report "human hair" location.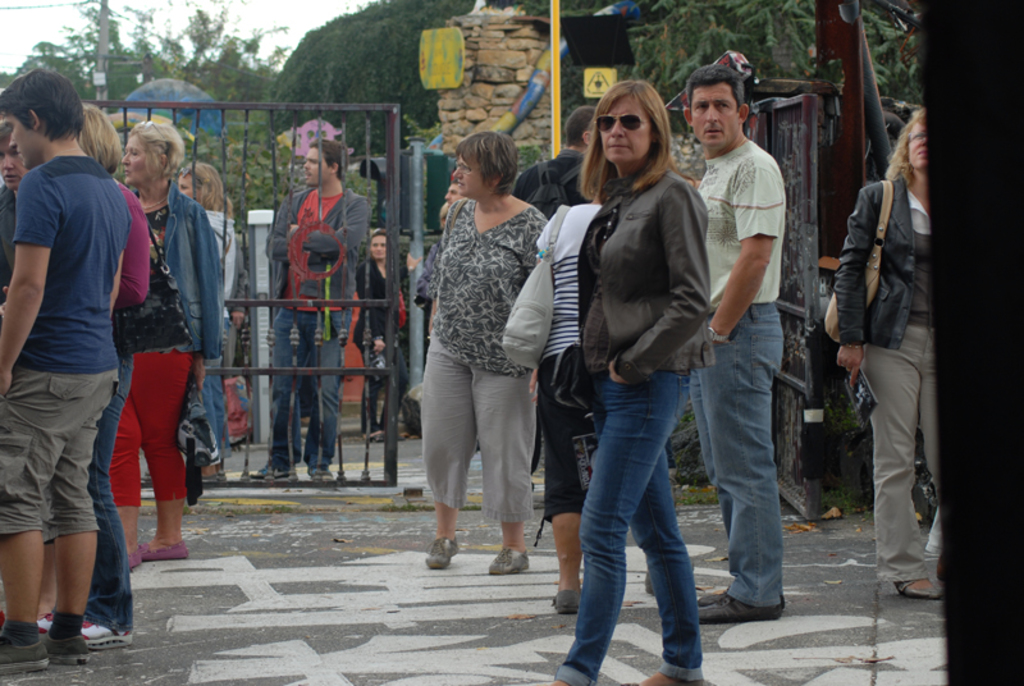
Report: x1=576, y1=81, x2=696, y2=202.
